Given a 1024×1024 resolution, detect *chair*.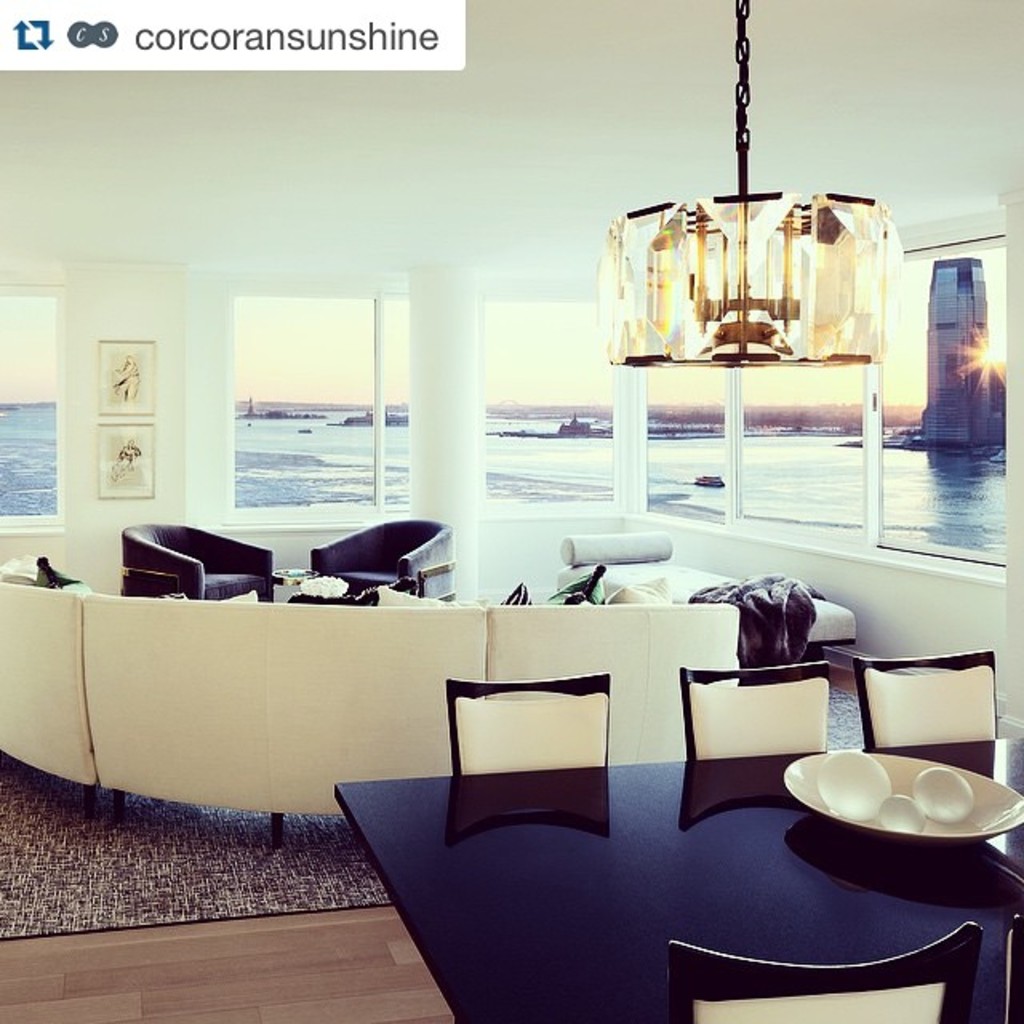
<bbox>858, 646, 1006, 746</bbox>.
